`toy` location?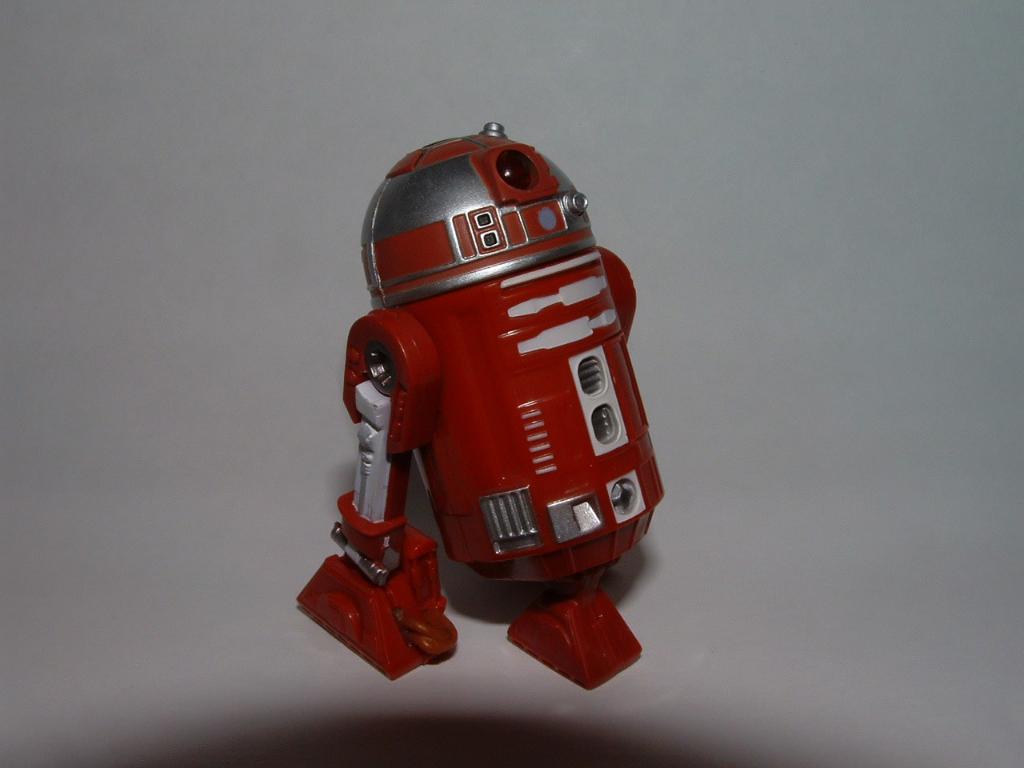
{"left": 288, "top": 120, "right": 682, "bottom": 698}
